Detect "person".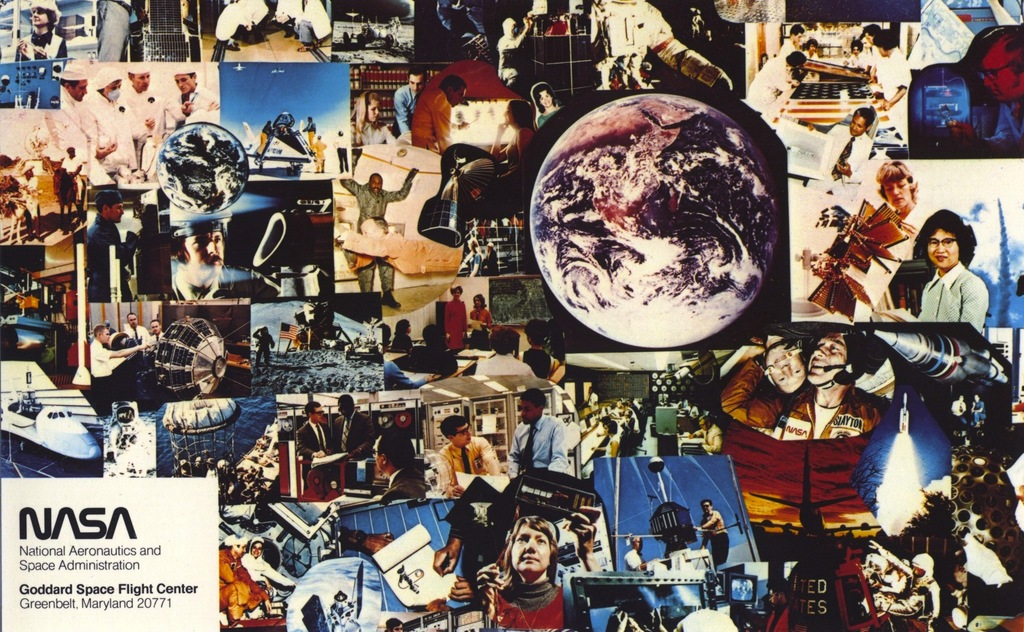
Detected at box(743, 56, 801, 108).
